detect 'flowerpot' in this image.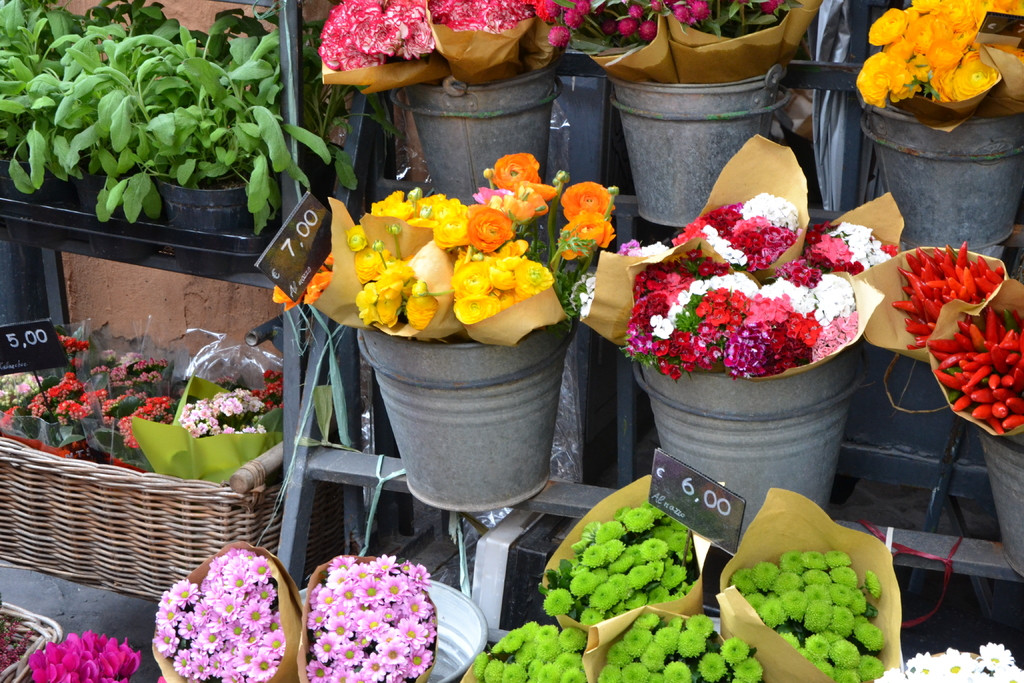
Detection: select_region(155, 171, 252, 279).
